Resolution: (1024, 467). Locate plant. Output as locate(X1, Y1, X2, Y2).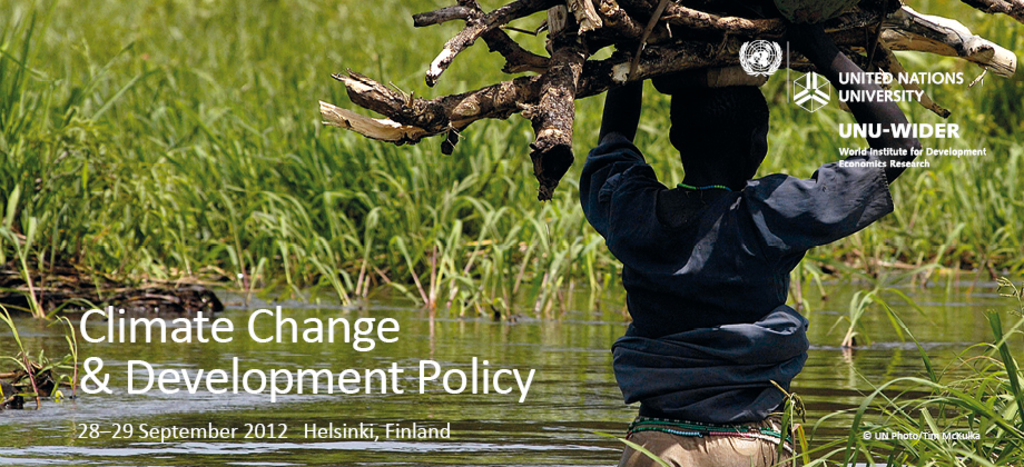
locate(617, 438, 676, 466).
